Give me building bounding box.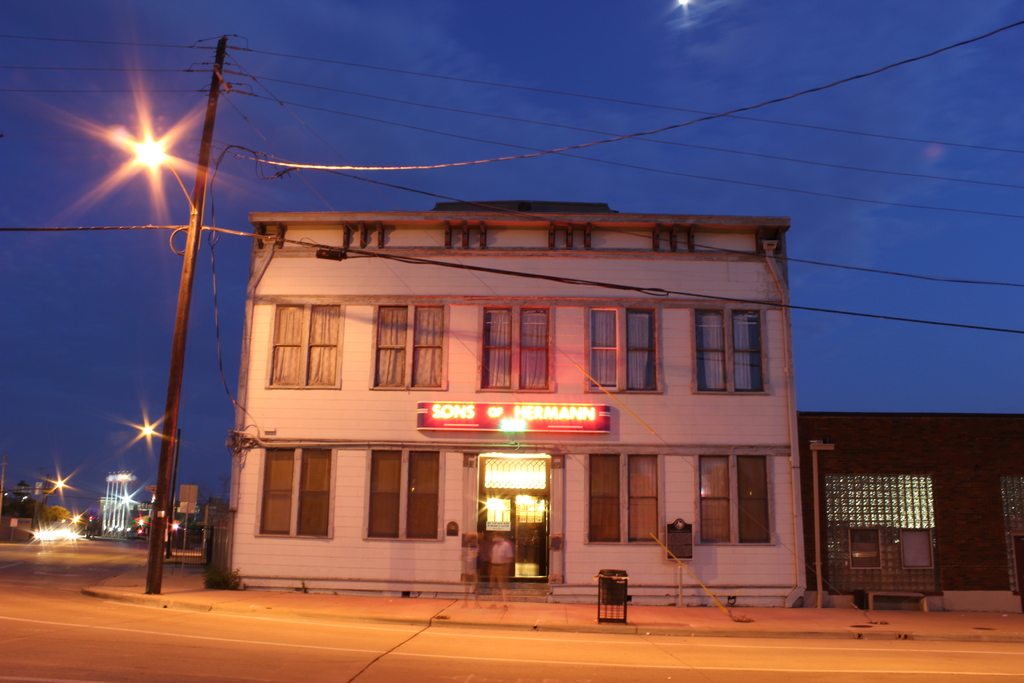
locate(232, 210, 803, 604).
